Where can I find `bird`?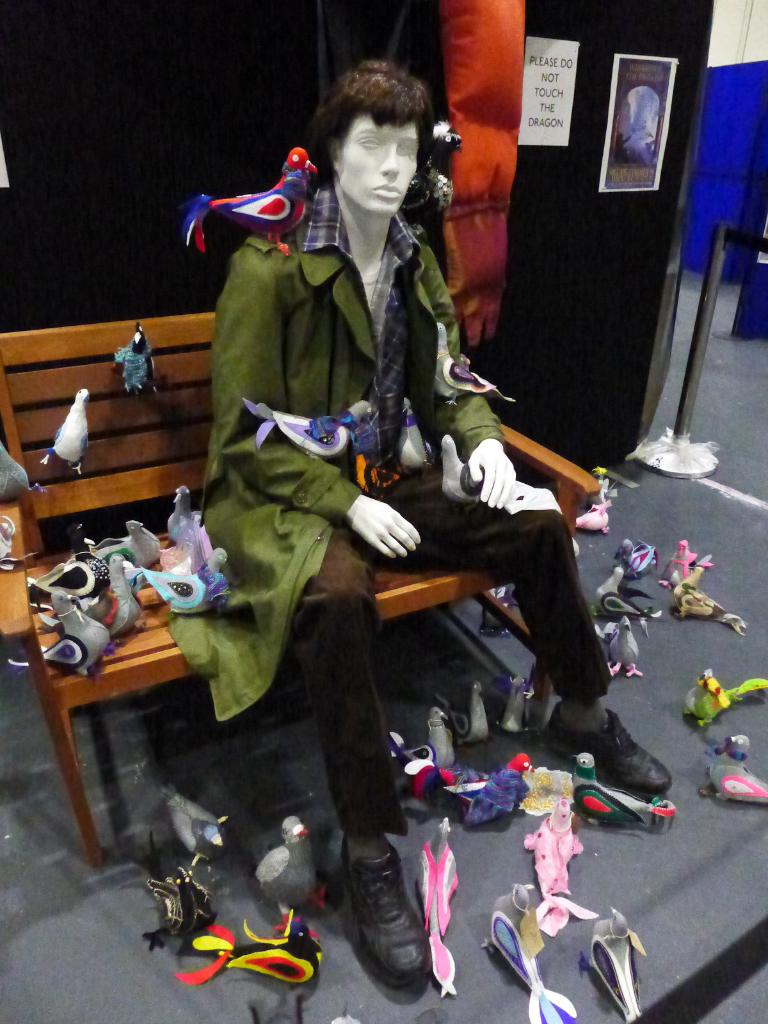
You can find it at (566,491,623,540).
